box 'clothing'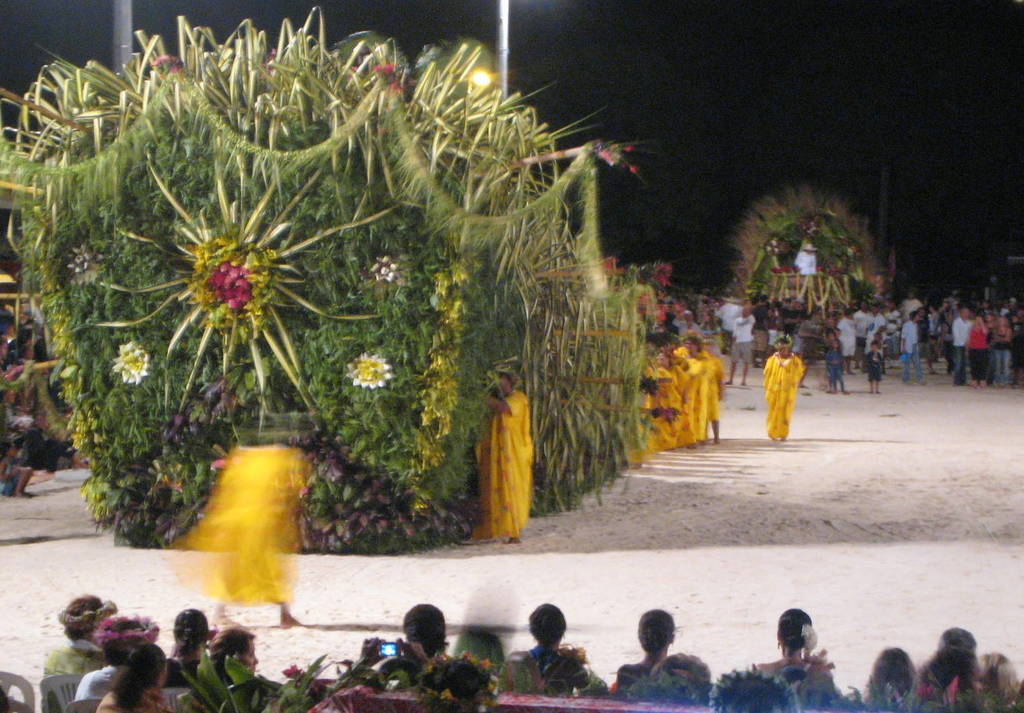
left=856, top=349, right=900, bottom=393
